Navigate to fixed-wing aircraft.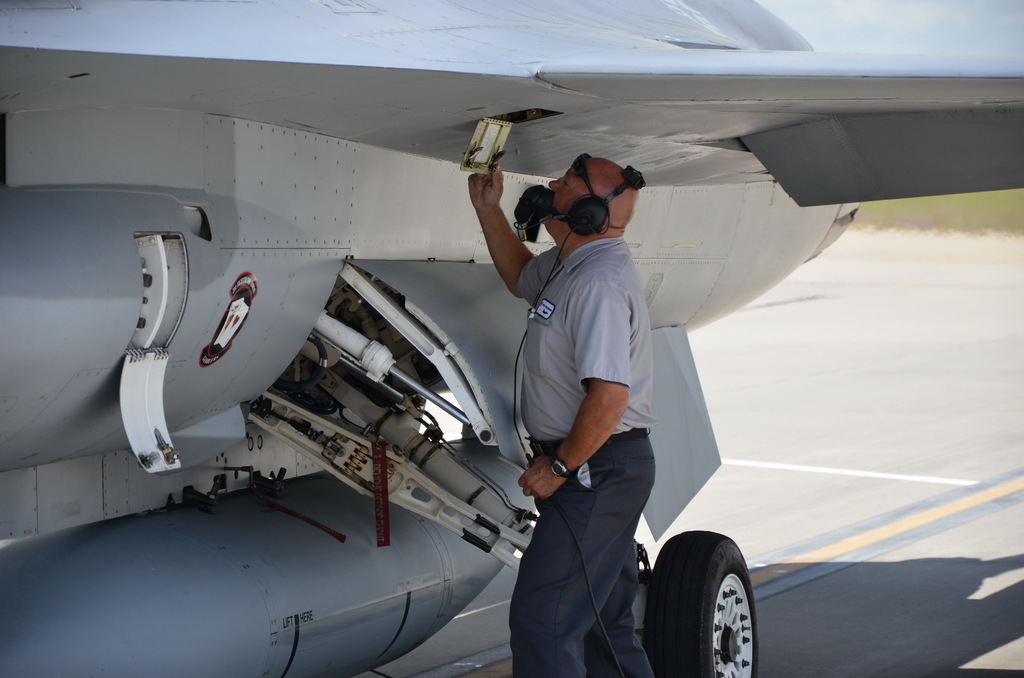
Navigation target: (3, 2, 1023, 675).
